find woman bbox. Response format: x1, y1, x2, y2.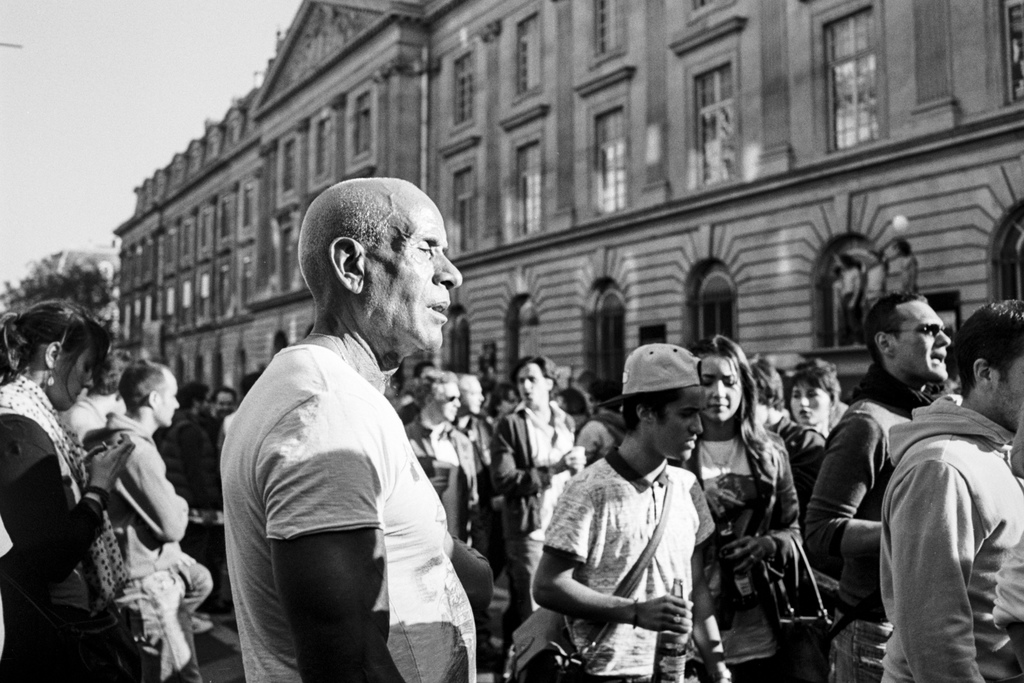
0, 300, 140, 682.
